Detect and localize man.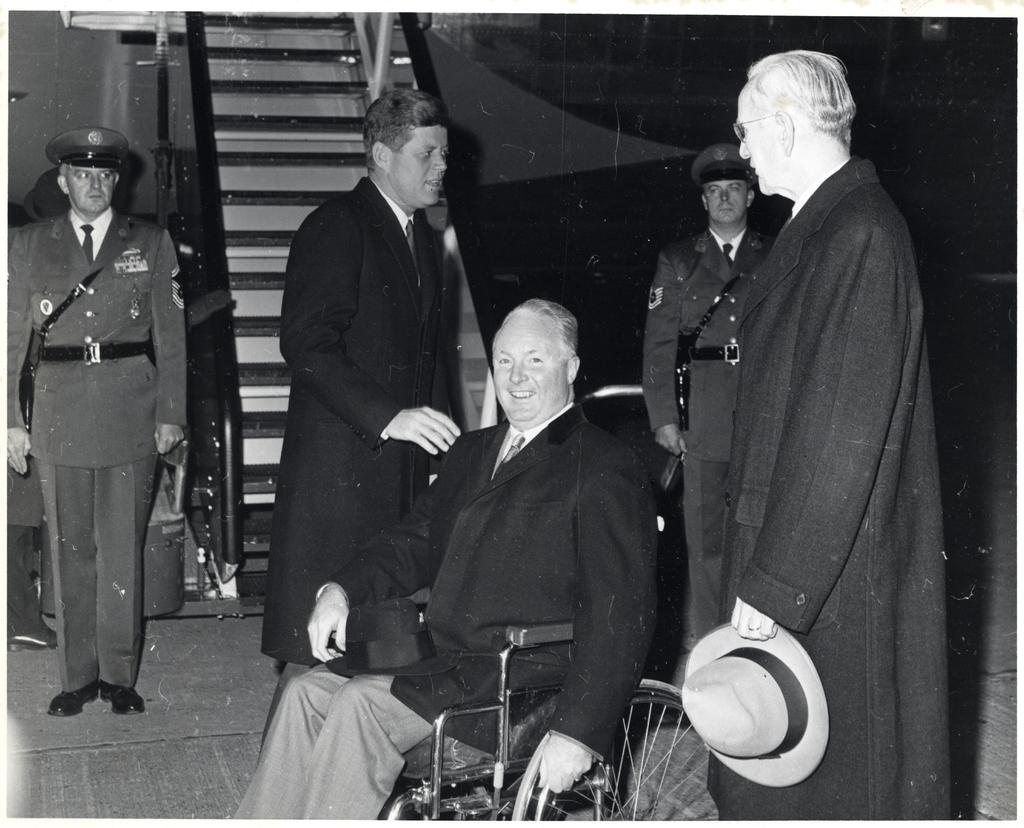
Localized at 262 86 474 650.
